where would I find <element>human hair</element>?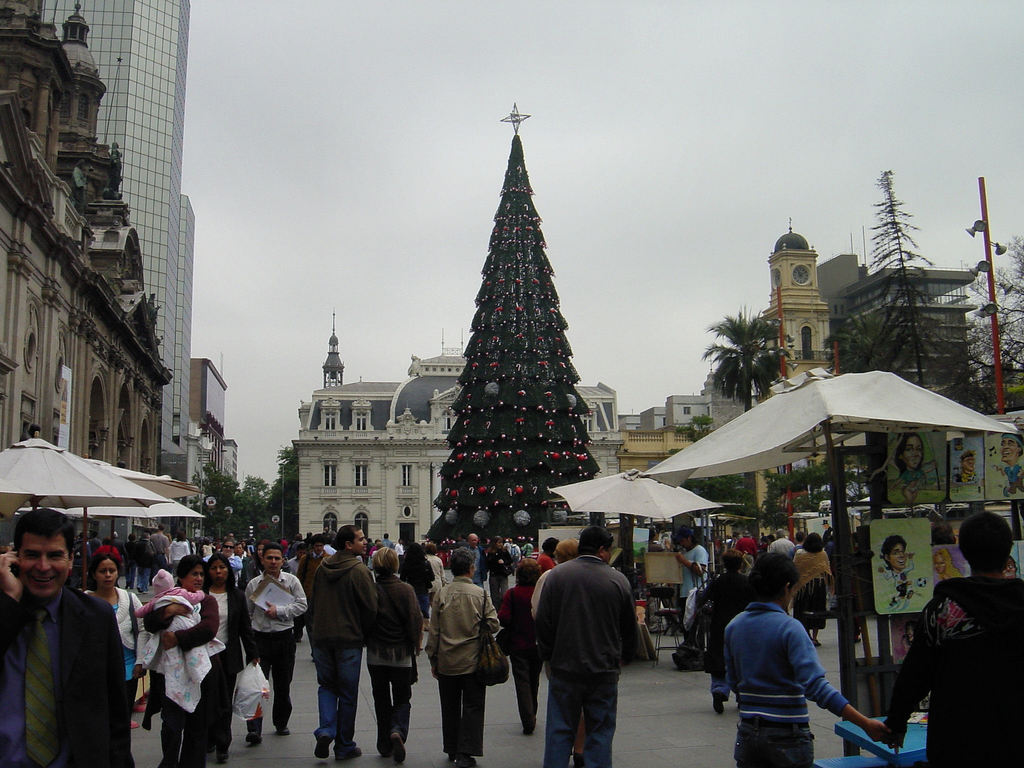
At (174, 554, 207, 589).
